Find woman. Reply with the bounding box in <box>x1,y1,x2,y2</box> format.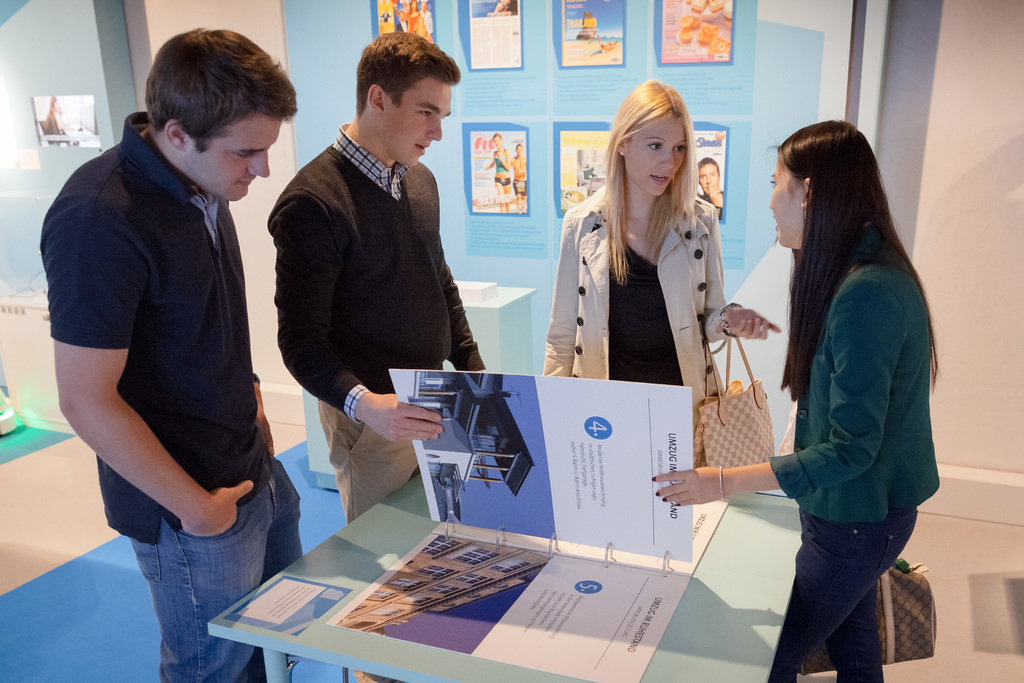
<box>651,121,940,682</box>.
